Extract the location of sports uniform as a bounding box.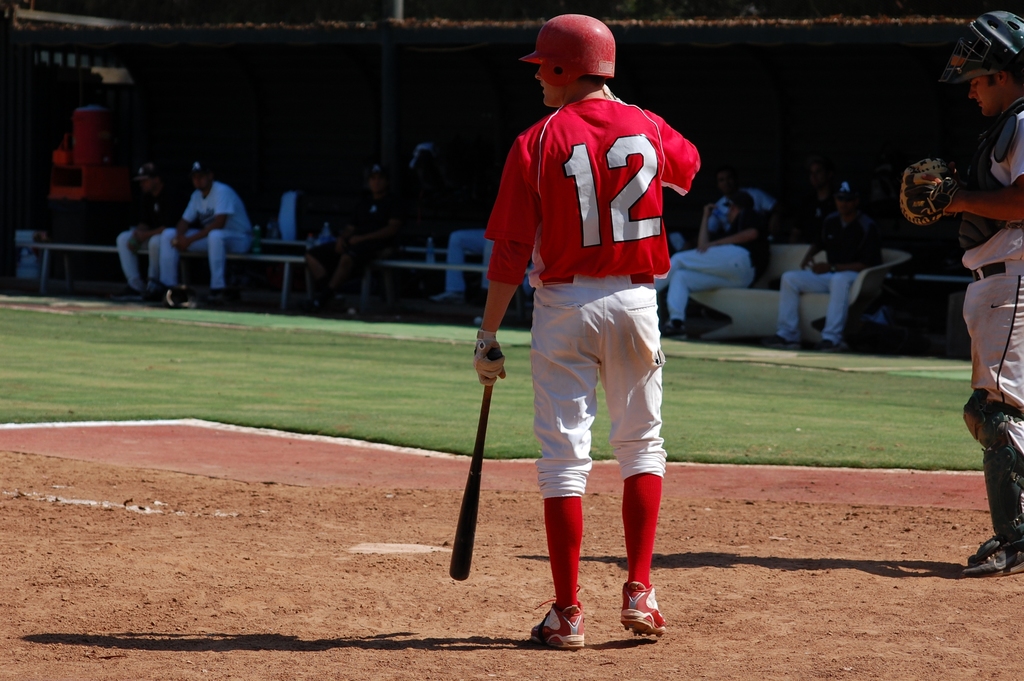
BBox(655, 211, 757, 318).
